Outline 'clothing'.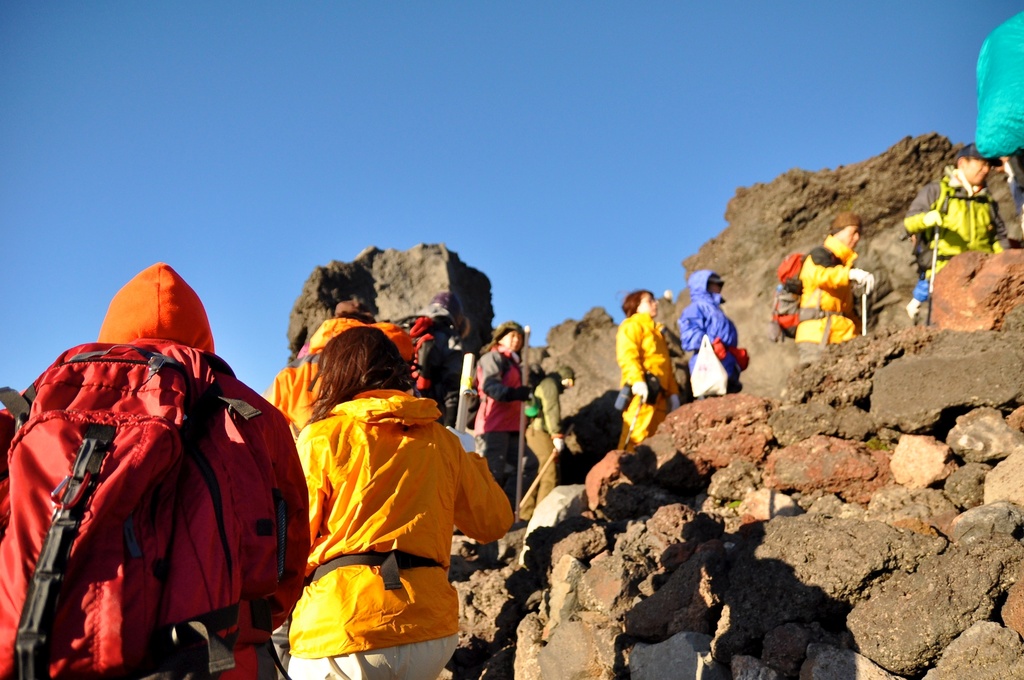
Outline: Rect(612, 312, 673, 460).
